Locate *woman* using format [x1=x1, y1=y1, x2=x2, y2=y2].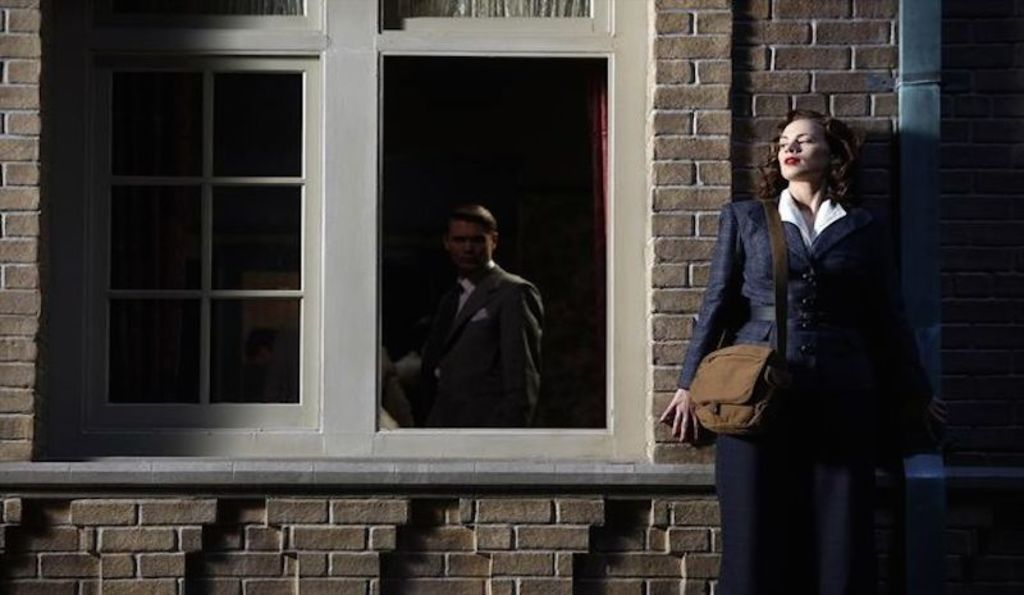
[x1=657, y1=92, x2=913, y2=594].
